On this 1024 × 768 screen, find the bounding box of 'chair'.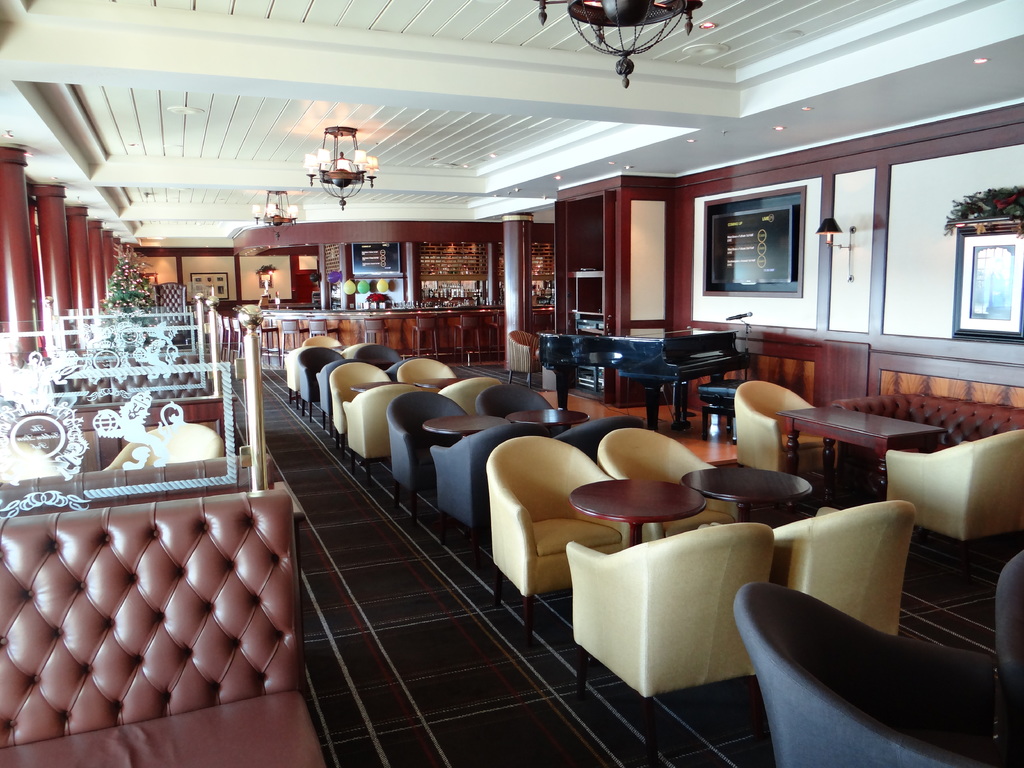
Bounding box: [left=0, top=438, right=62, bottom=484].
